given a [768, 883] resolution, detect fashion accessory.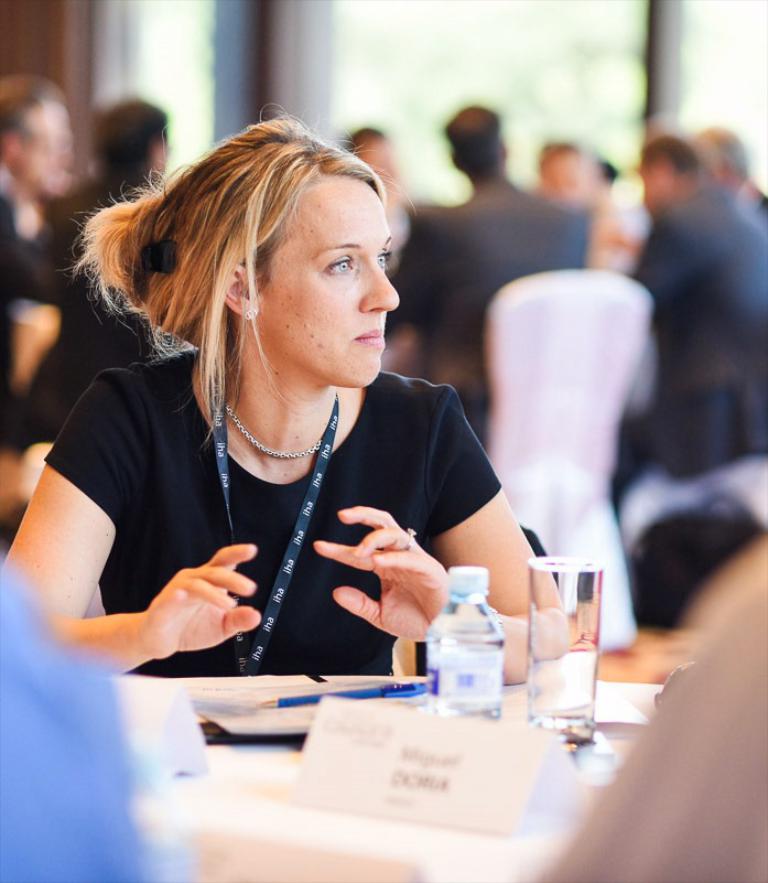
left=139, top=233, right=183, bottom=278.
